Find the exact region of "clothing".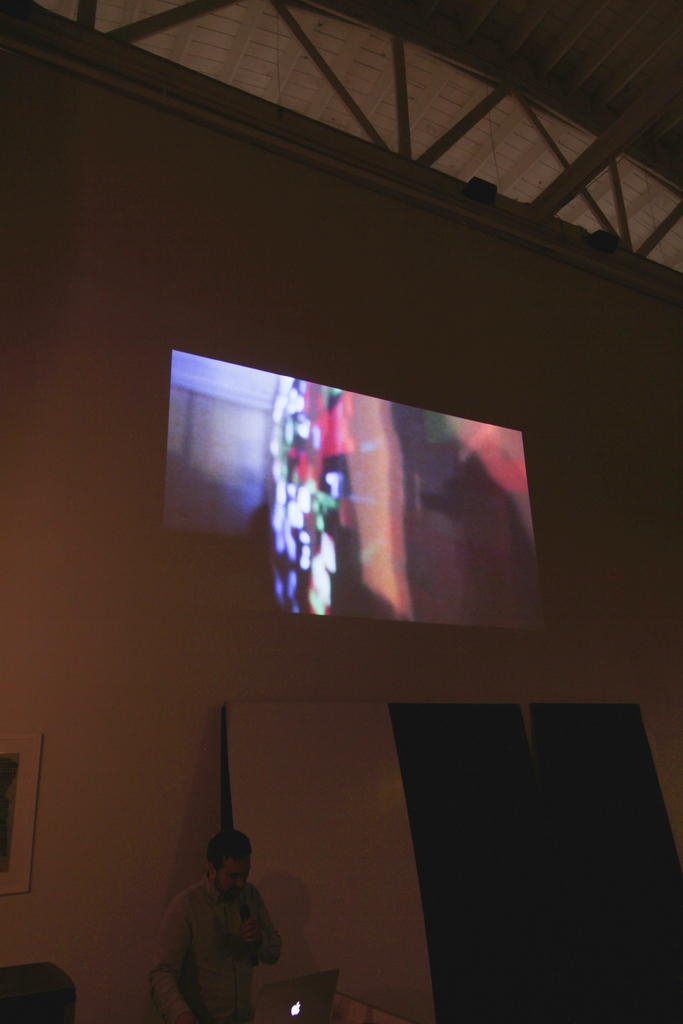
Exact region: <bbox>160, 877, 281, 1005</bbox>.
